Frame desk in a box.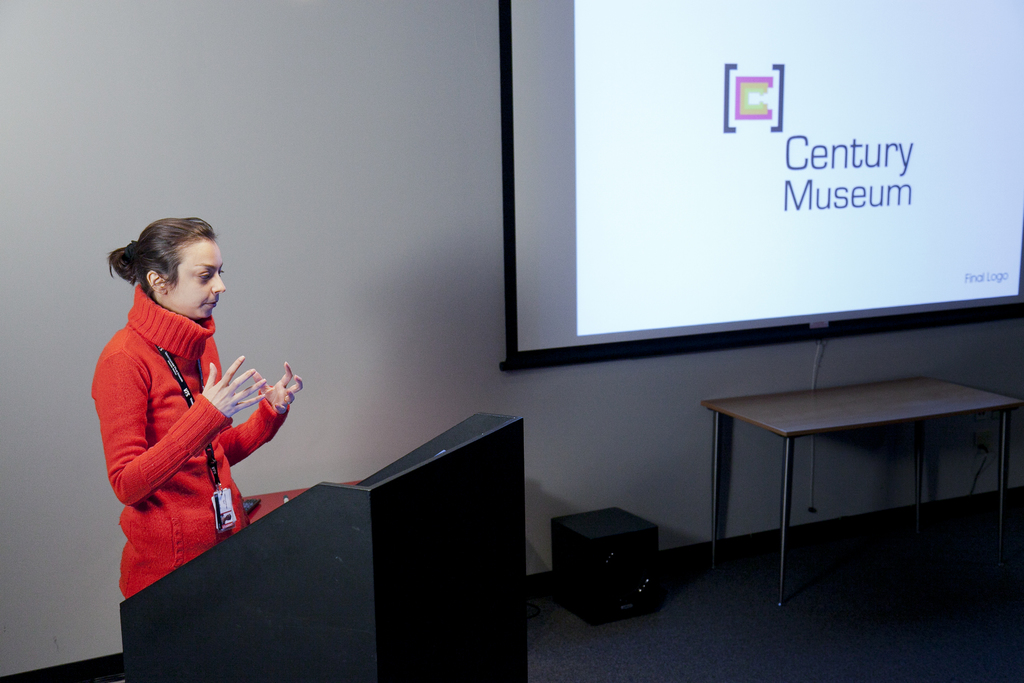
[left=714, top=372, right=1016, bottom=604].
